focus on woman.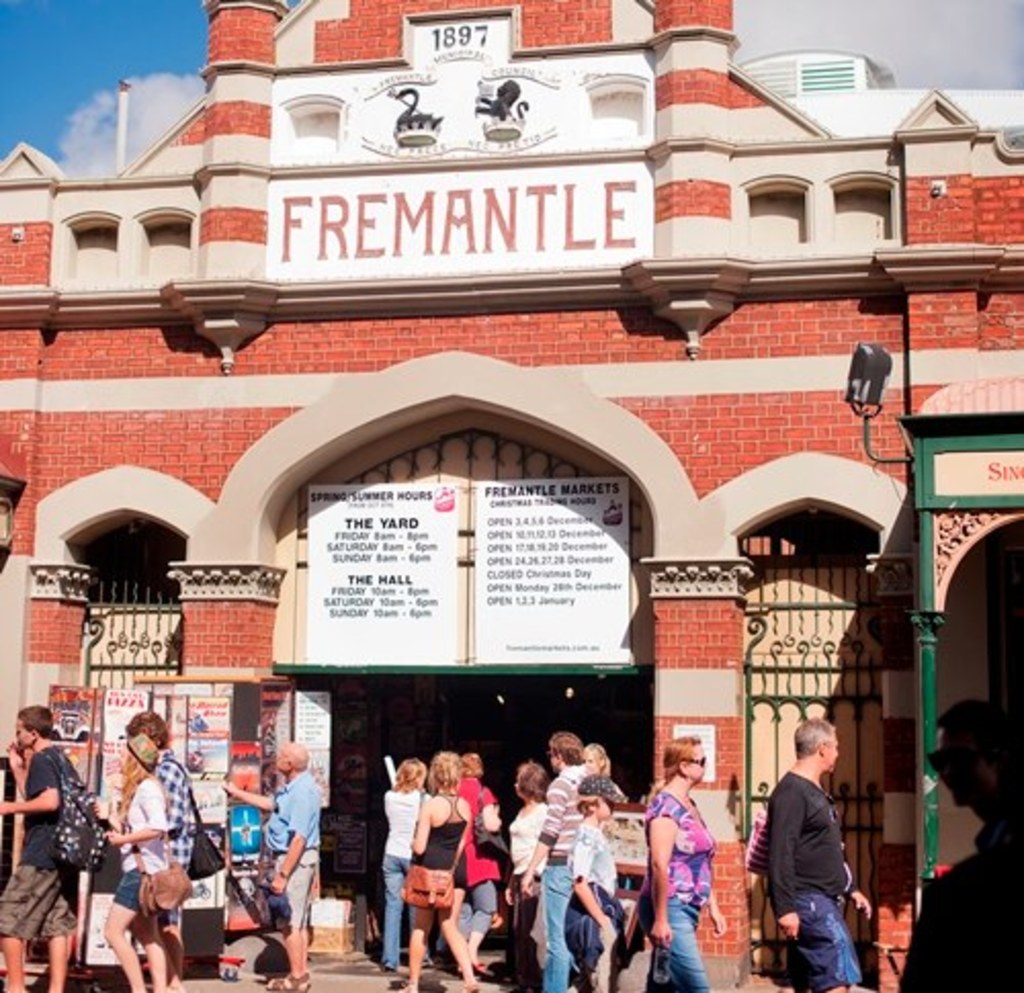
Focused at bbox=(377, 753, 442, 968).
